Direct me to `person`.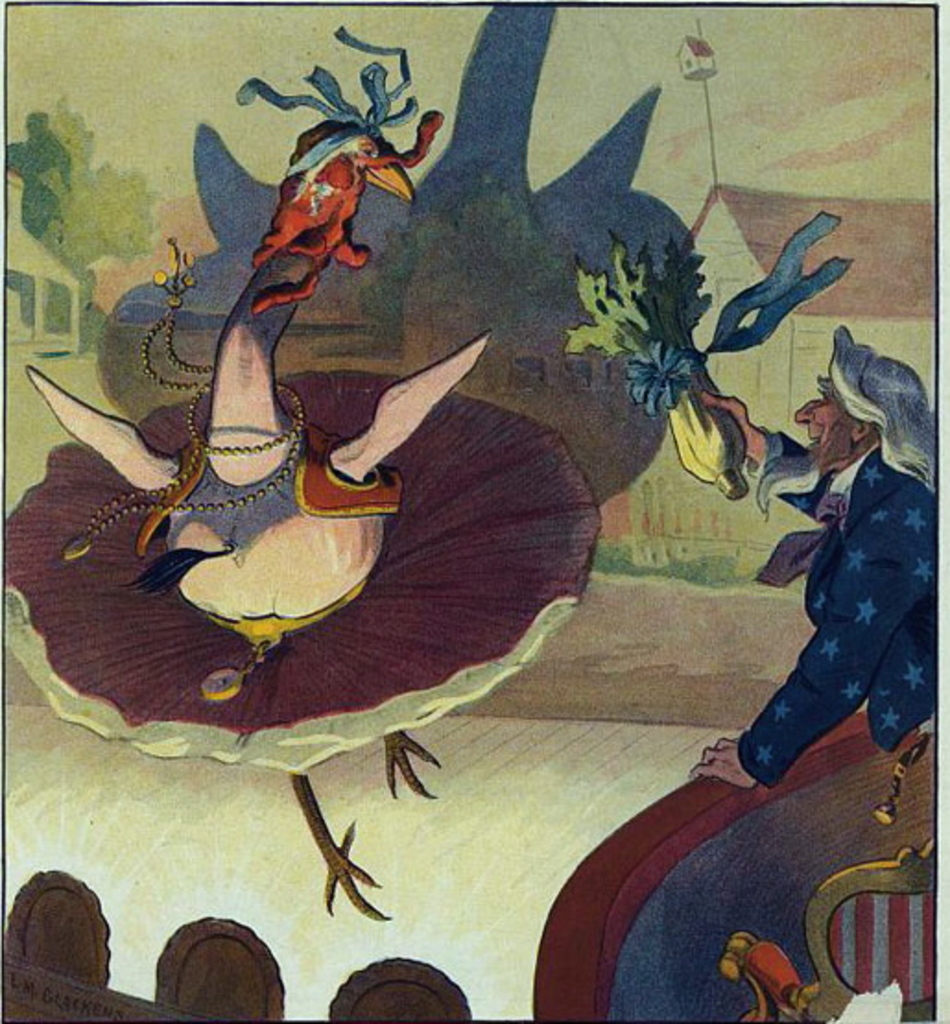
Direction: (x1=690, y1=325, x2=939, y2=788).
